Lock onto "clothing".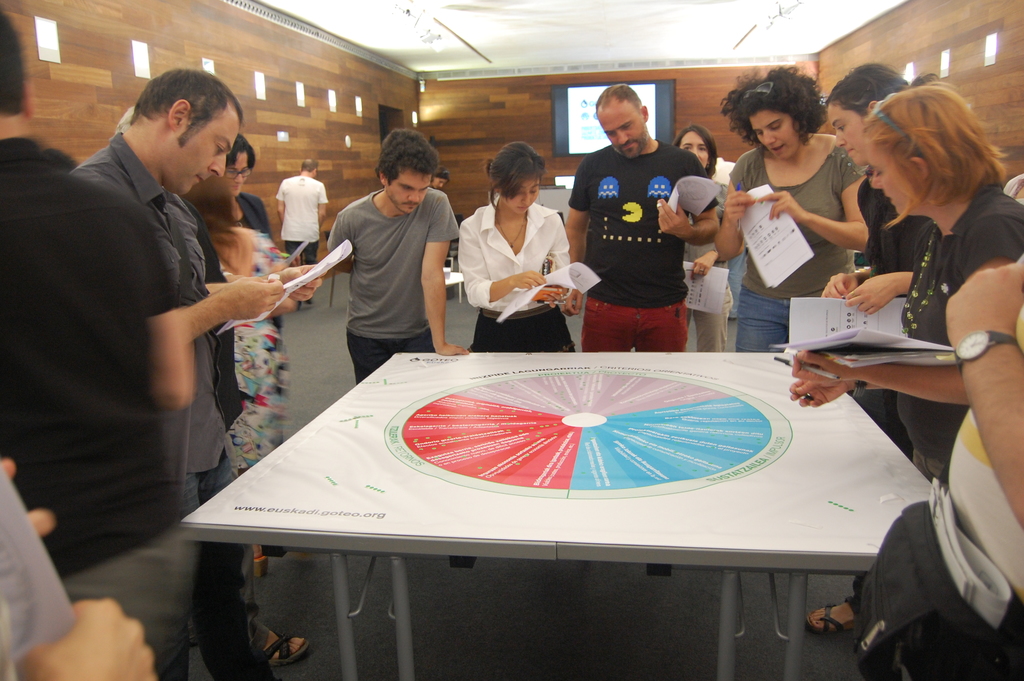
Locked: 856 174 923 465.
